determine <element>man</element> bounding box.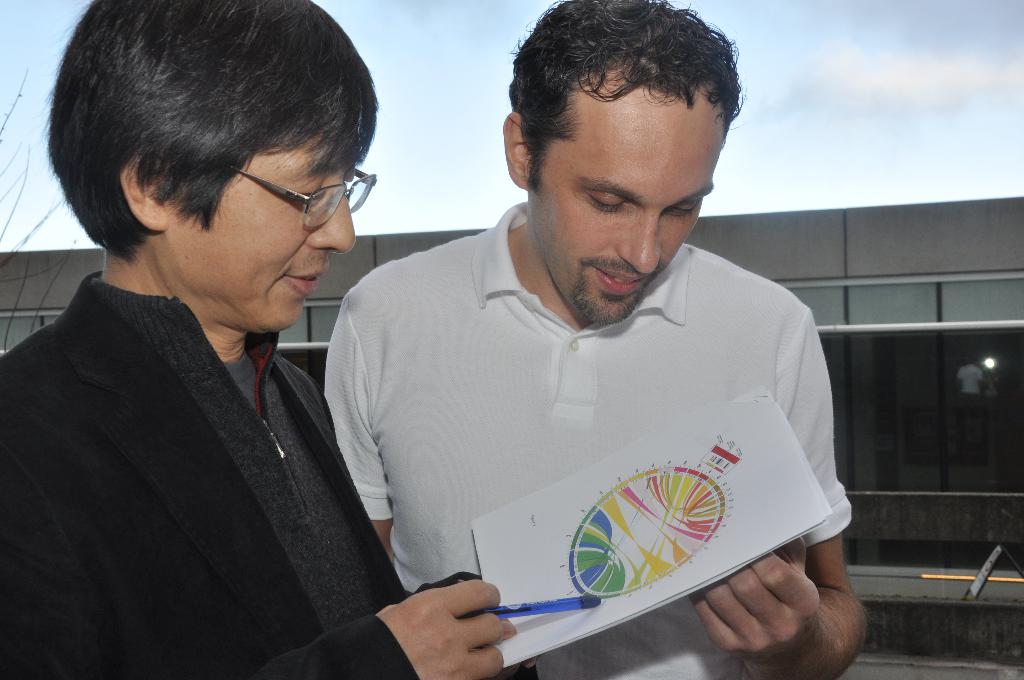
Determined: box=[0, 0, 518, 679].
